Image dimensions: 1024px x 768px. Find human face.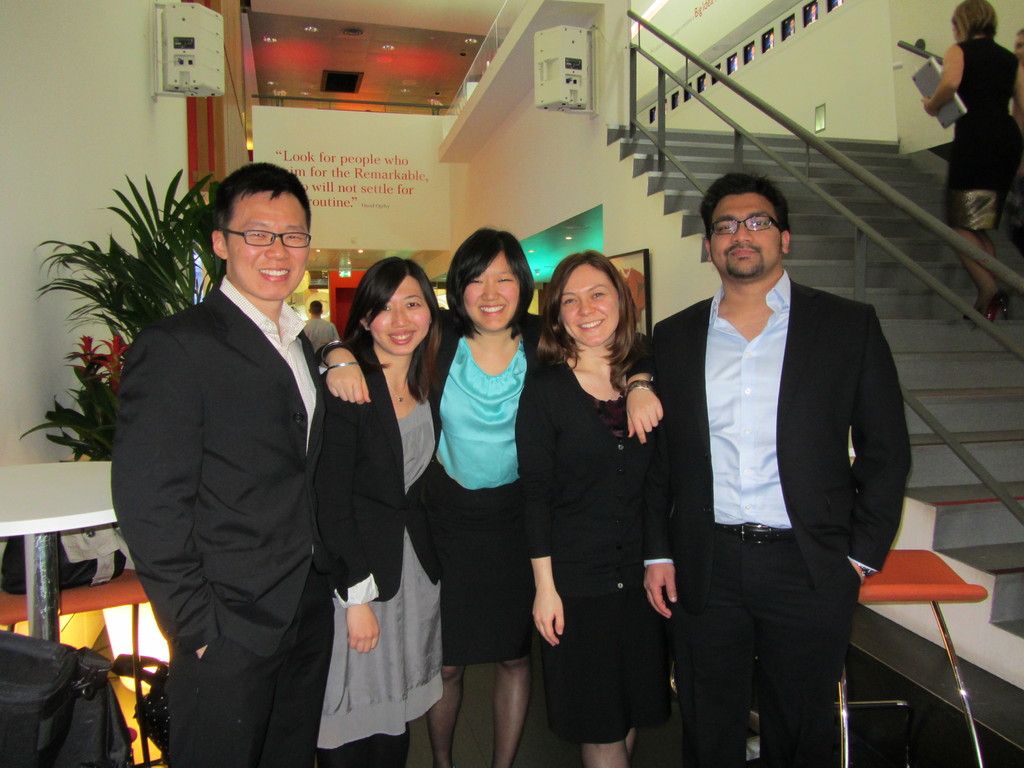
463:252:520:328.
